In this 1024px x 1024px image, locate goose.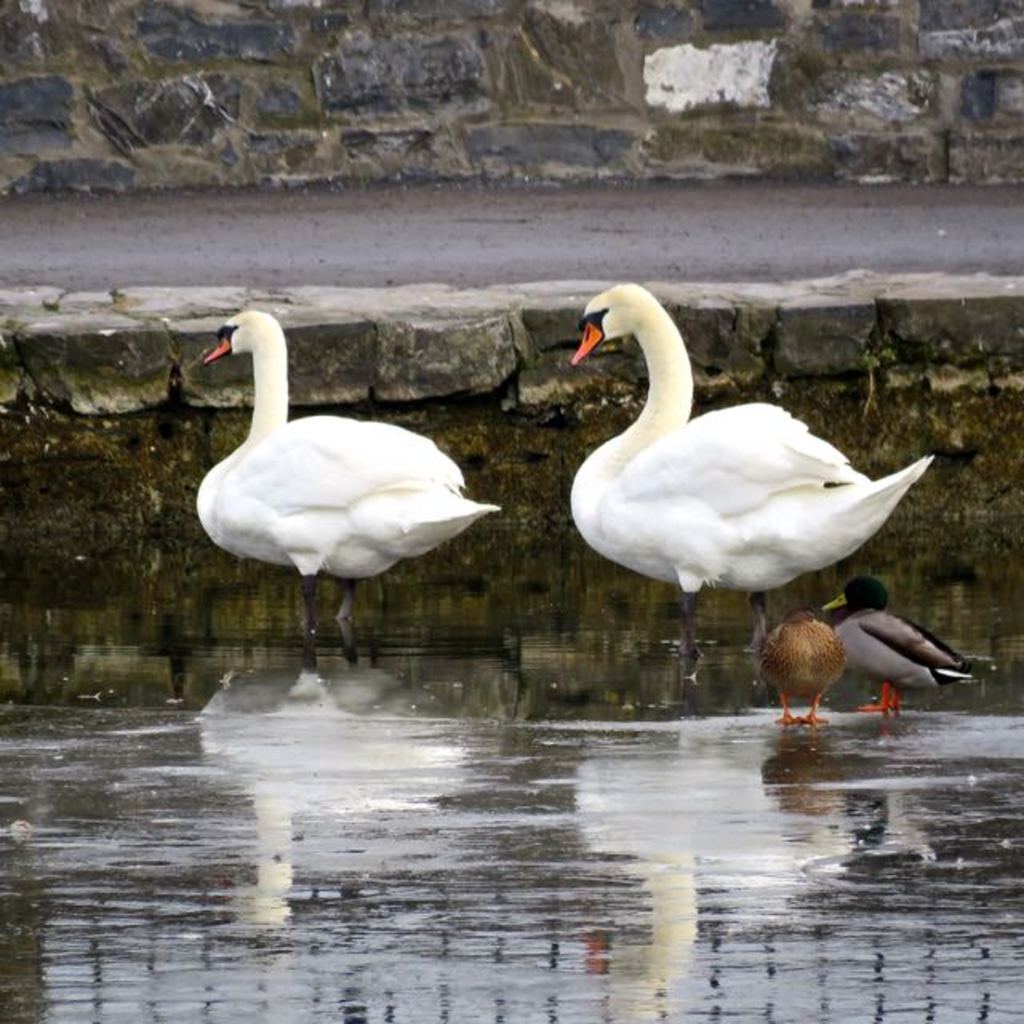
Bounding box: {"left": 195, "top": 301, "right": 498, "bottom": 674}.
